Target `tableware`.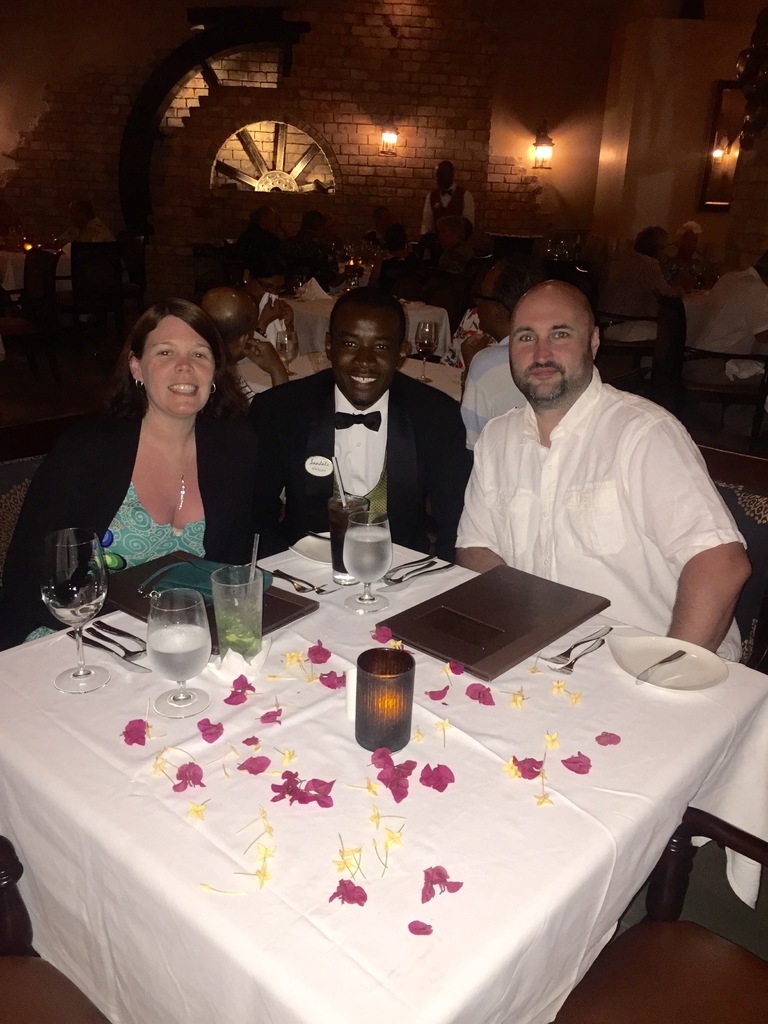
Target region: box=[270, 569, 340, 595].
